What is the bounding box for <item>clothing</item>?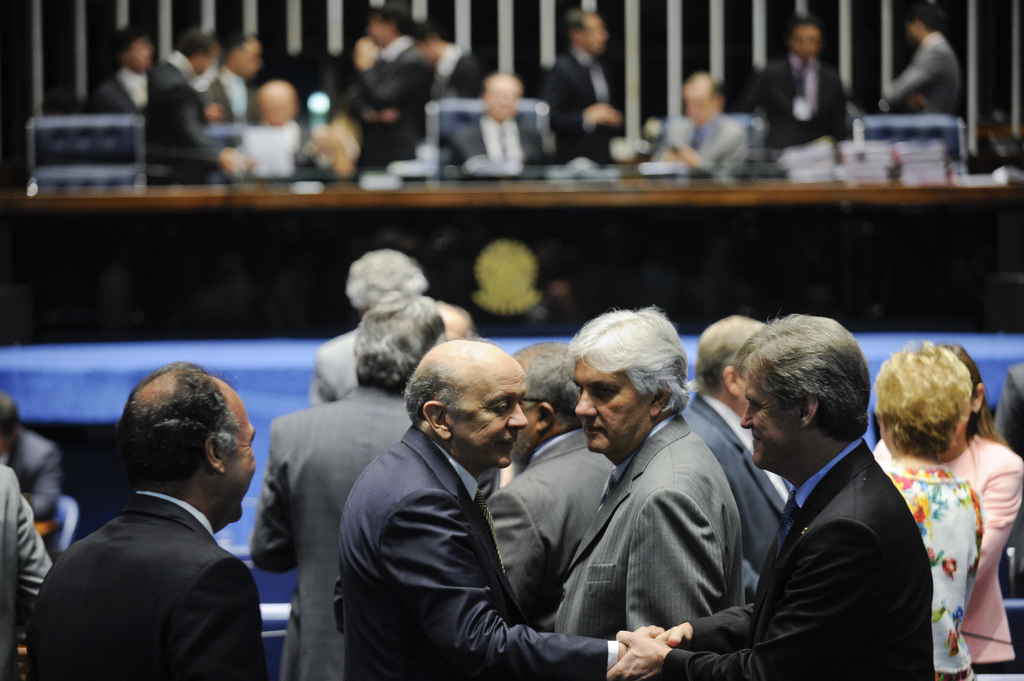
885/29/961/141.
